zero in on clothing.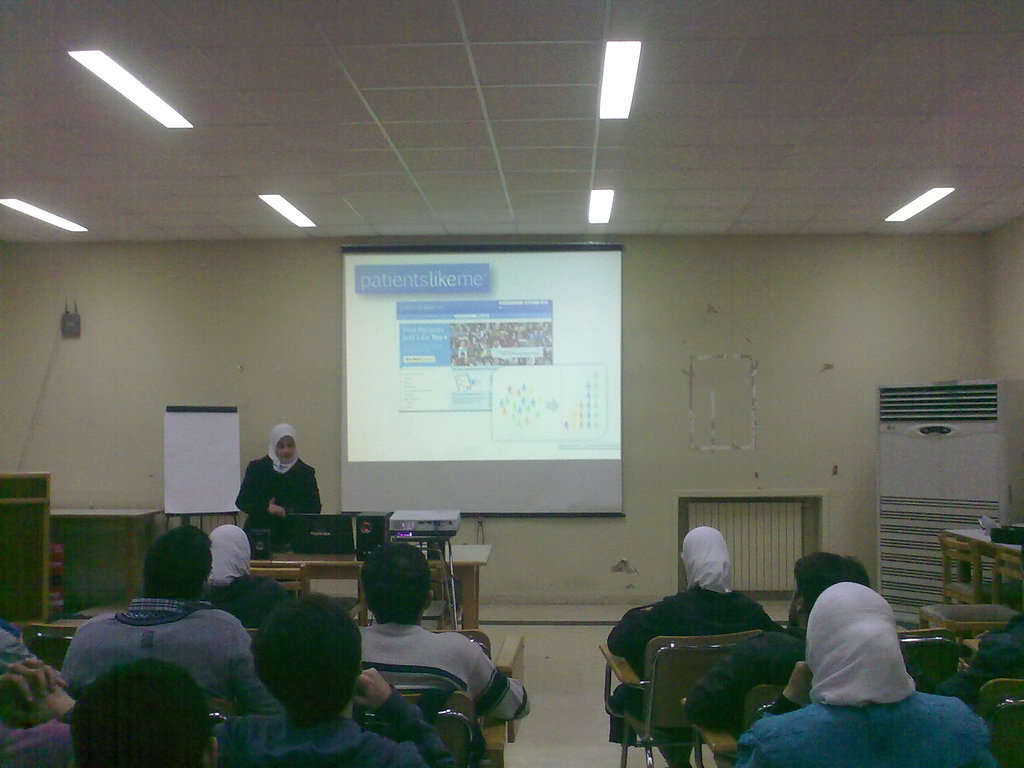
Zeroed in: rect(235, 456, 323, 535).
